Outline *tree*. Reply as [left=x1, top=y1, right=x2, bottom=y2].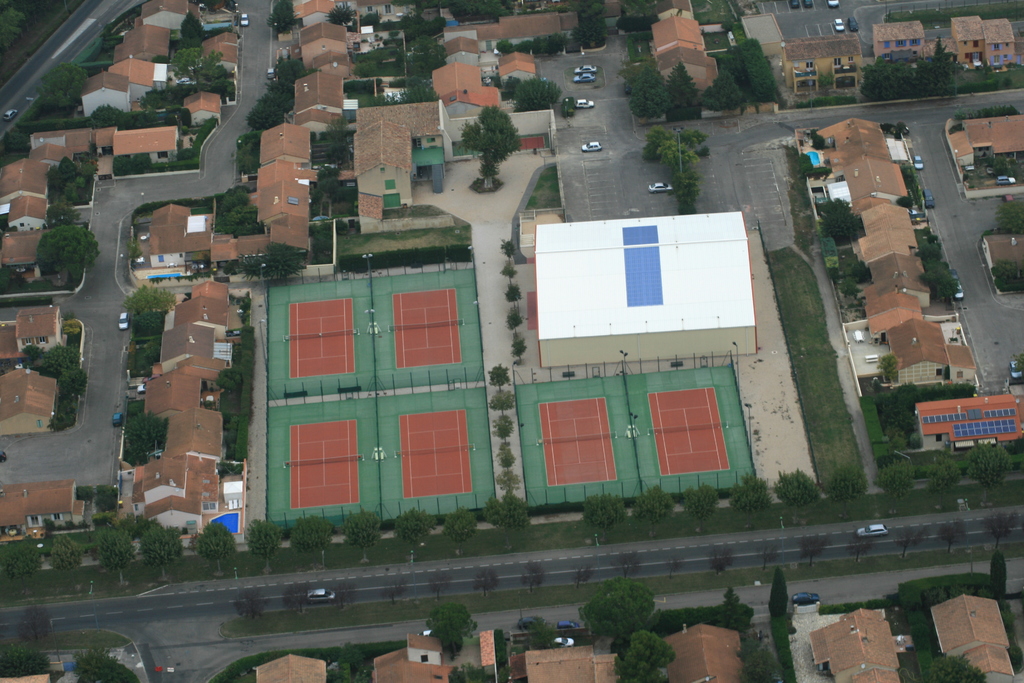
[left=881, top=121, right=906, bottom=140].
